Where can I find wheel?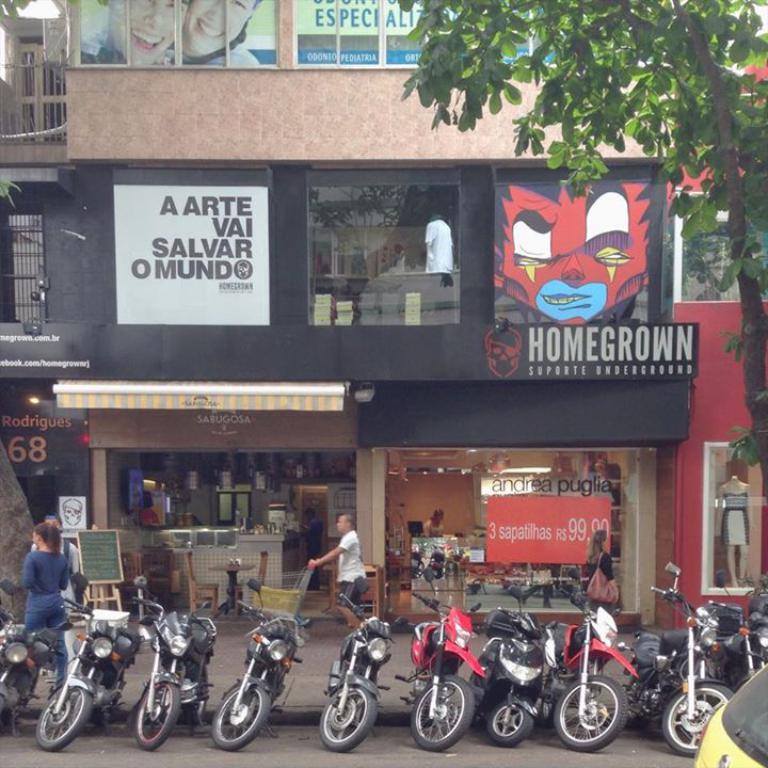
You can find it at region(416, 662, 471, 763).
